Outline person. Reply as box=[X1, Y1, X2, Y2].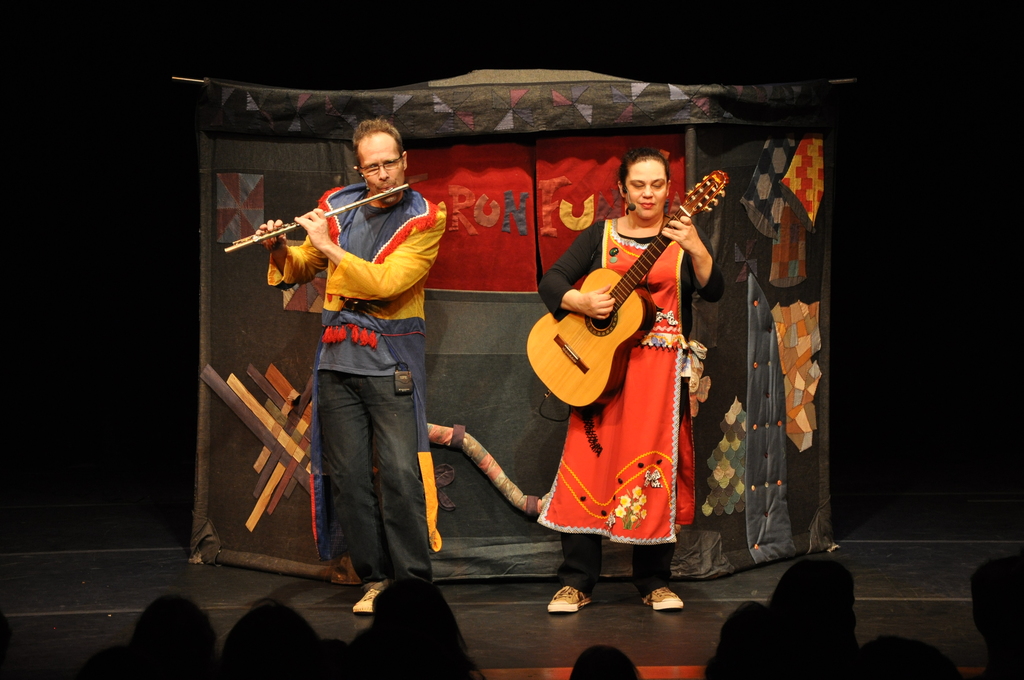
box=[337, 571, 472, 679].
